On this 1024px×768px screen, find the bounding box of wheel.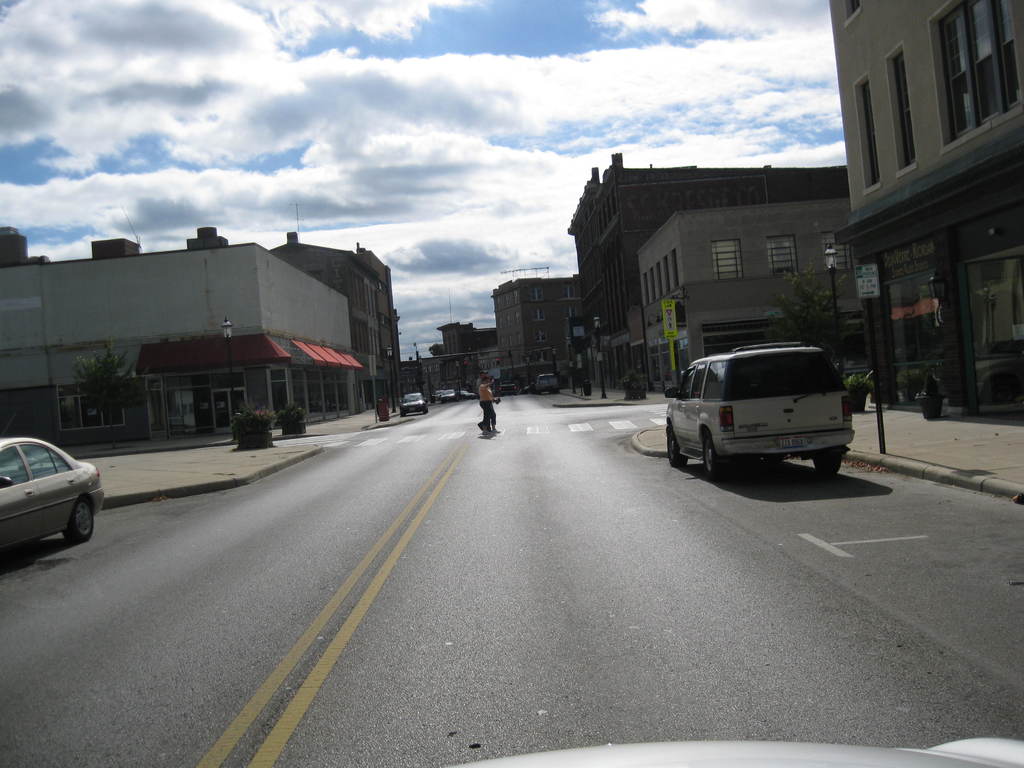
Bounding box: pyautogui.locateOnScreen(61, 497, 95, 541).
